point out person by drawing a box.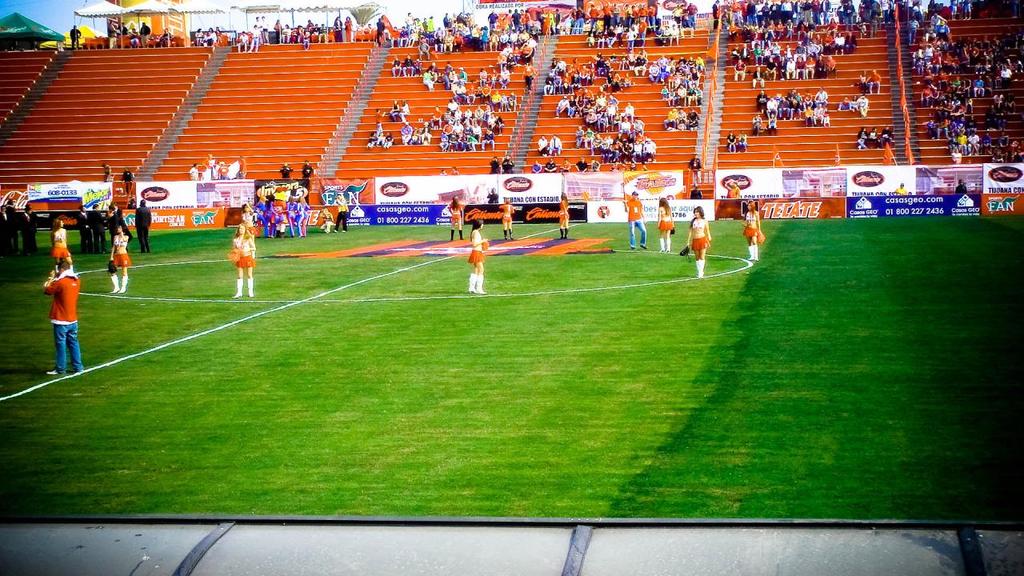
<box>249,196,276,241</box>.
